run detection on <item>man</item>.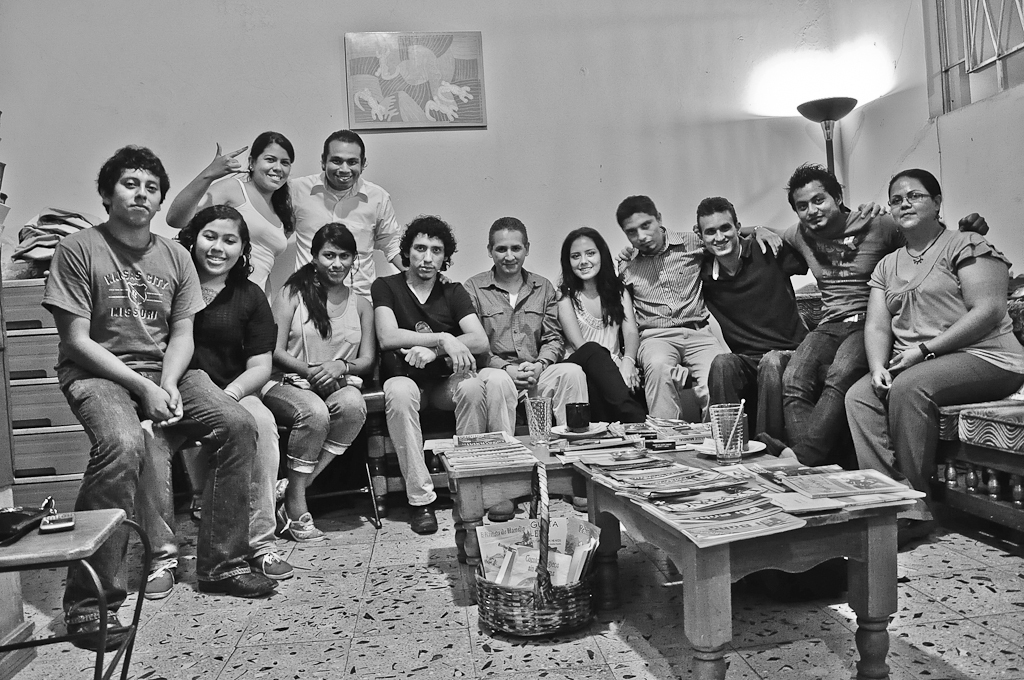
Result: (x1=463, y1=215, x2=592, y2=522).
